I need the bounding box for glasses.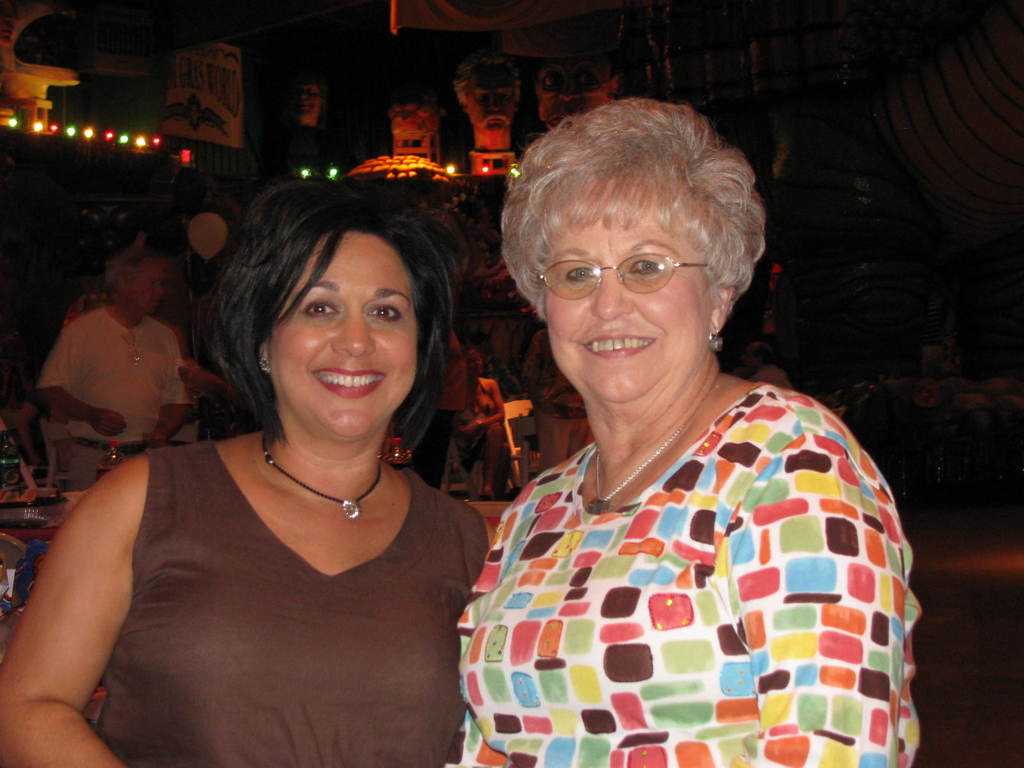
Here it is: box(126, 330, 144, 365).
